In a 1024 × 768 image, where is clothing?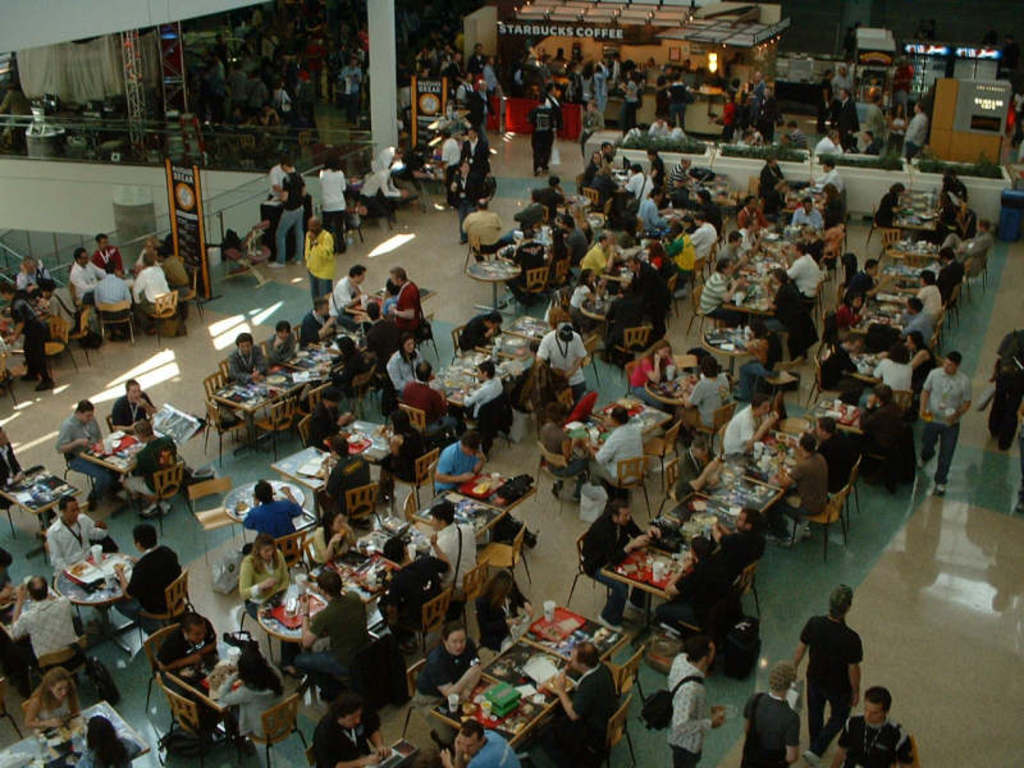
box=[387, 347, 424, 387].
